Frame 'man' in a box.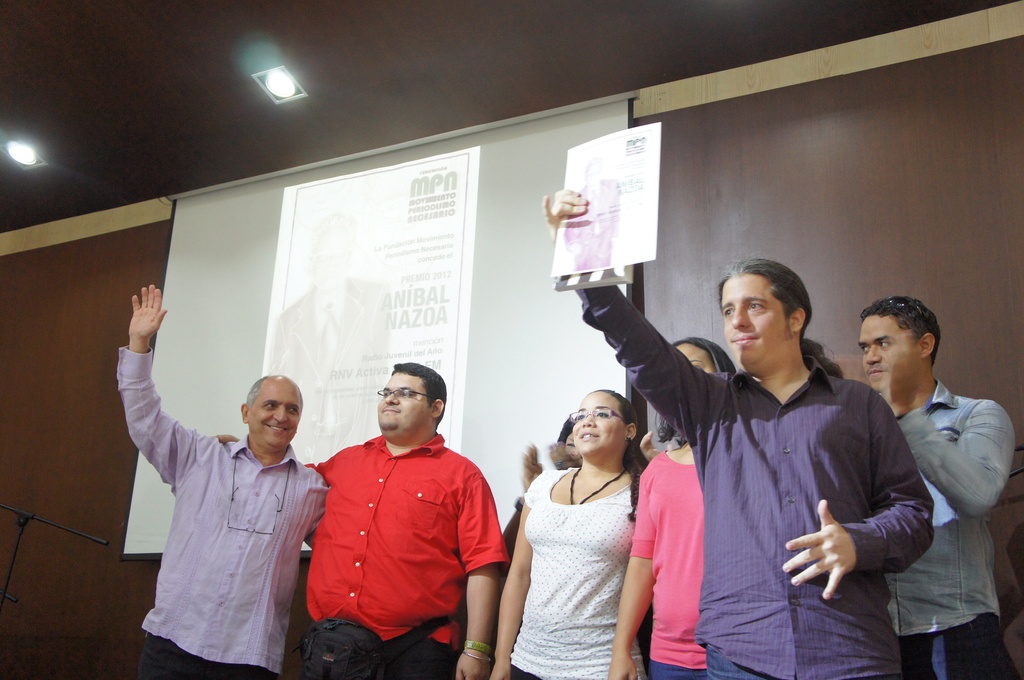
<bbox>115, 314, 333, 676</bbox>.
